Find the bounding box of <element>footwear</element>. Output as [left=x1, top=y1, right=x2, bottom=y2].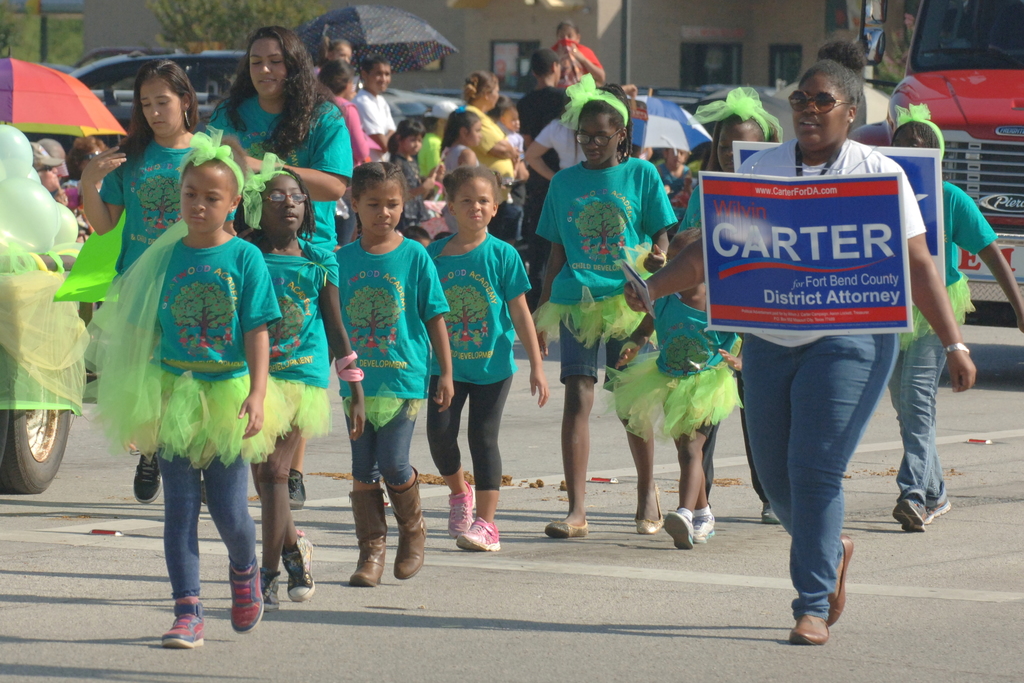
[left=930, top=494, right=951, bottom=523].
